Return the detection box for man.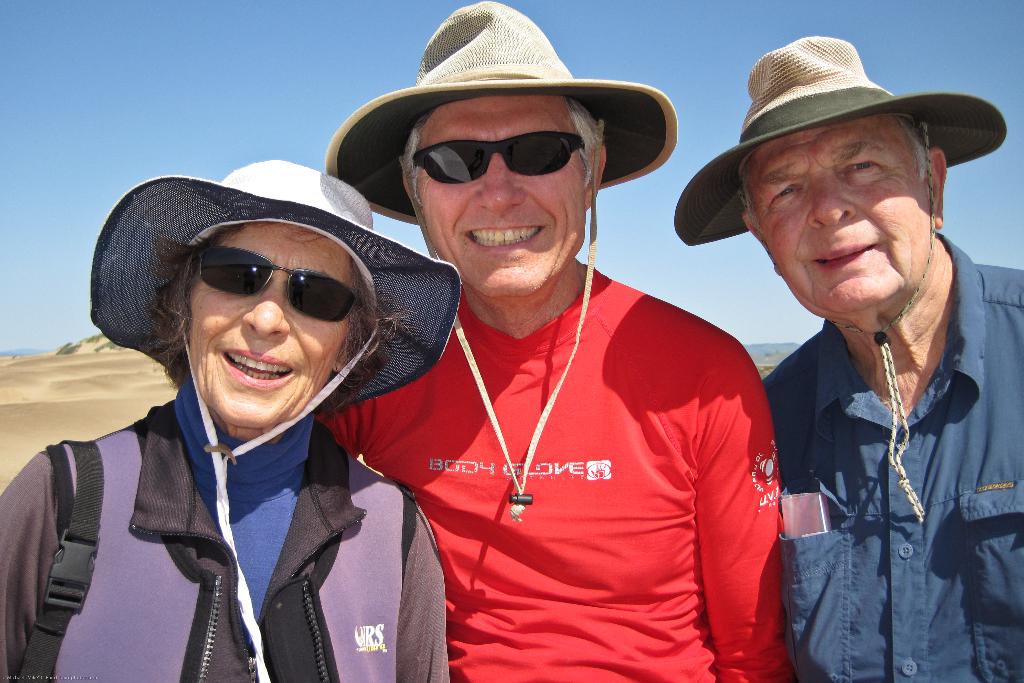
bbox(734, 33, 1023, 682).
